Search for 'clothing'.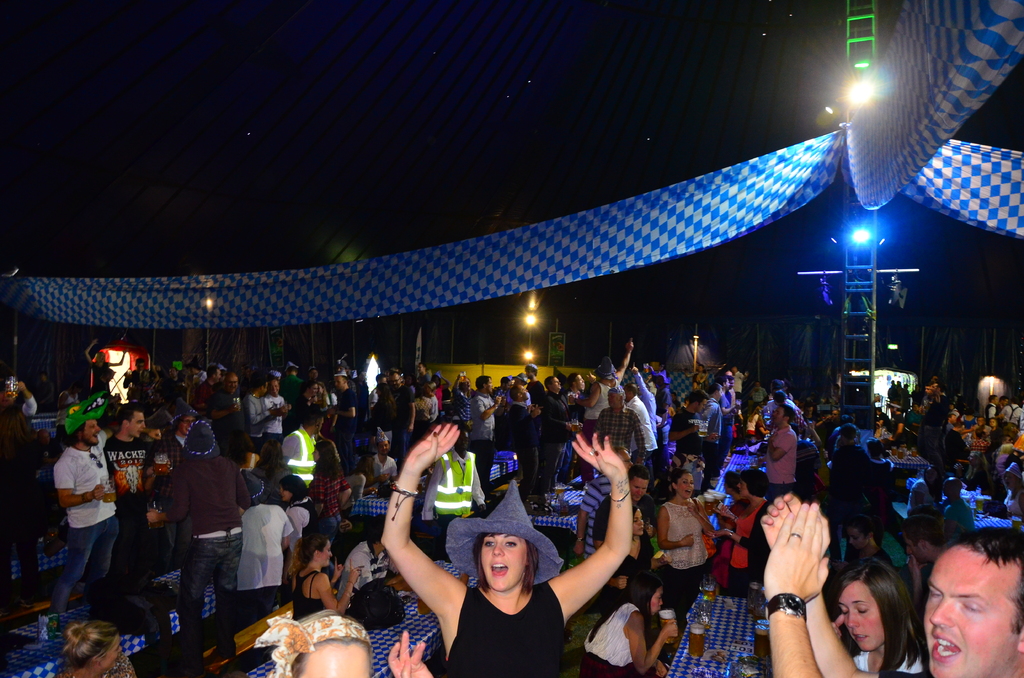
Found at x1=371 y1=392 x2=376 y2=407.
